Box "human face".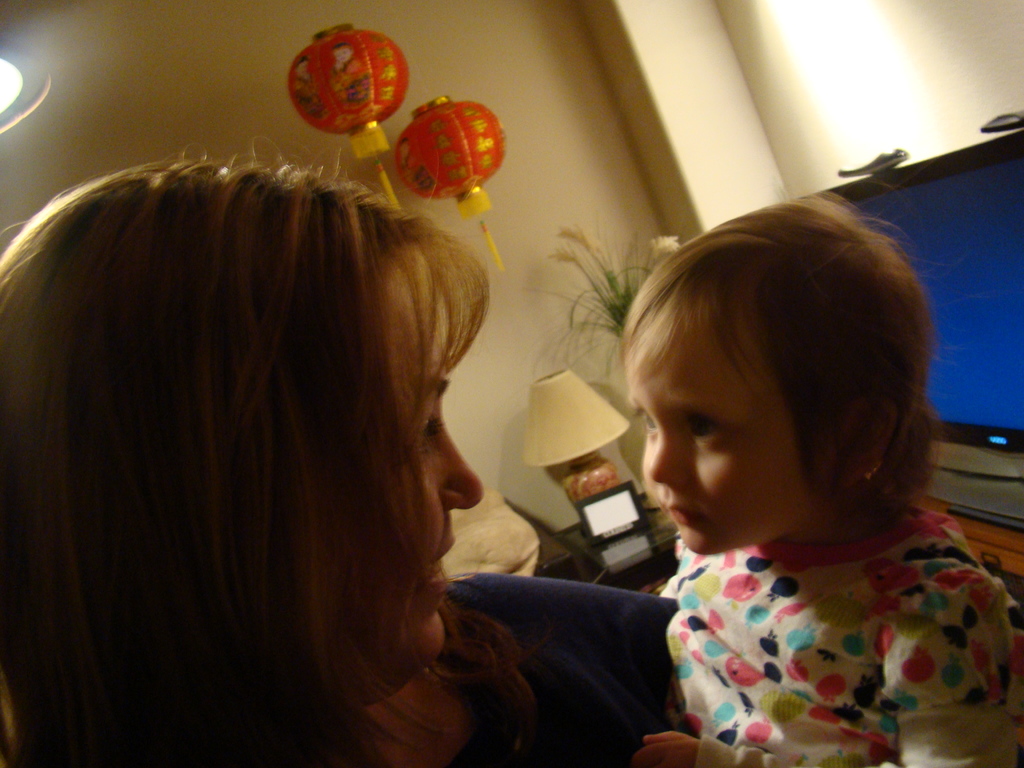
(x1=355, y1=321, x2=483, y2=667).
